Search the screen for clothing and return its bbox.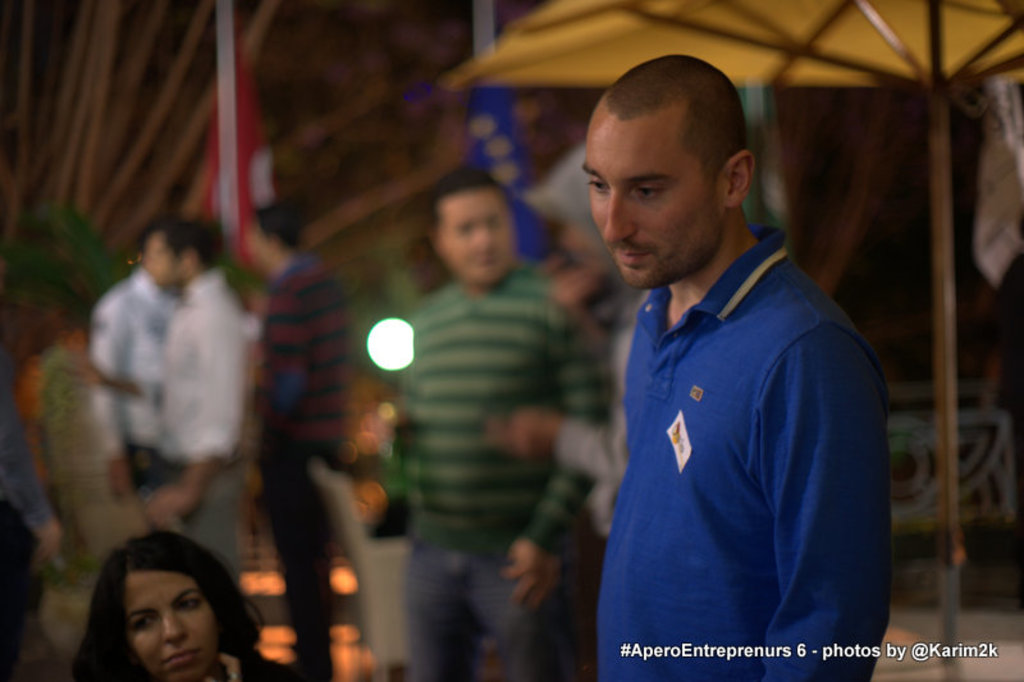
Found: (155, 262, 260, 596).
